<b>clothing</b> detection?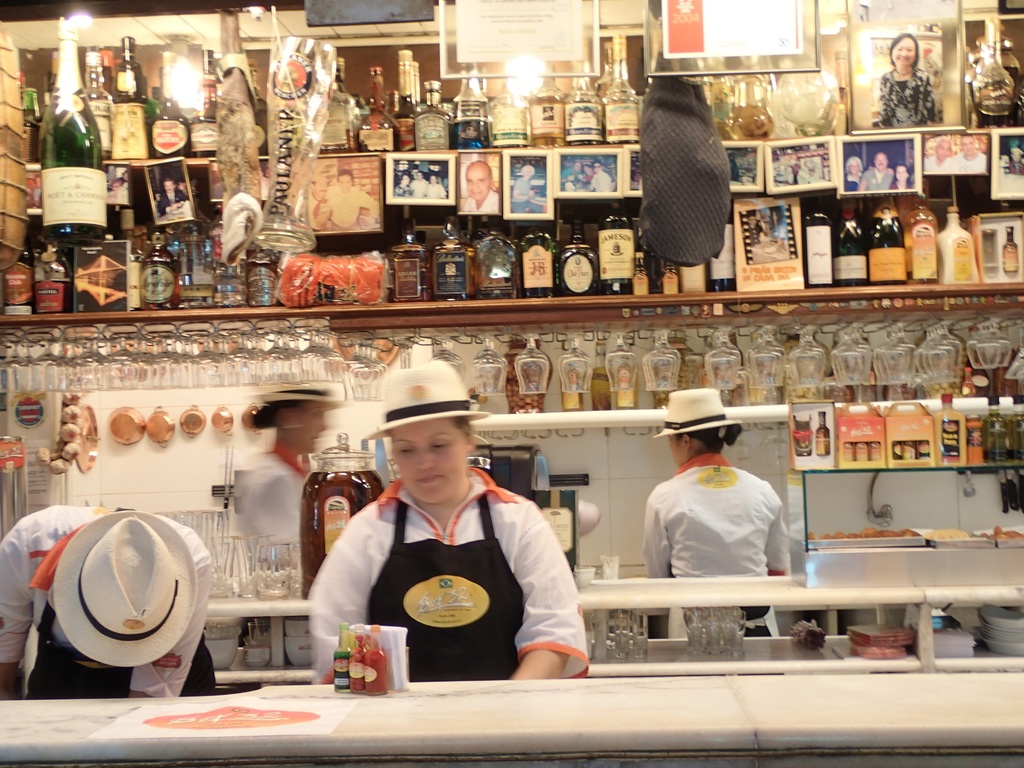
bbox=(859, 163, 899, 188)
